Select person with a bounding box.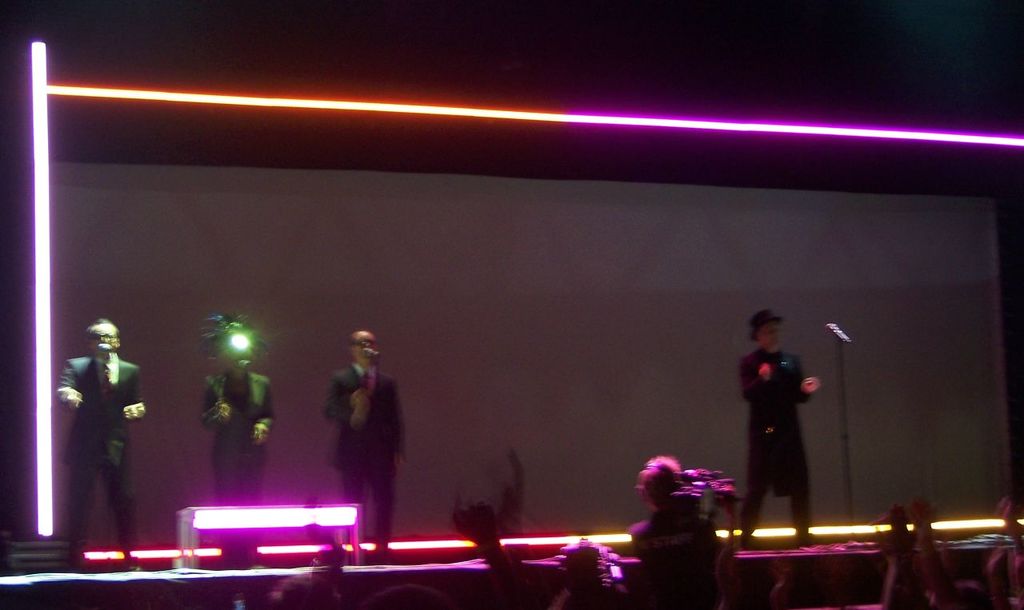
l=553, t=540, r=620, b=609.
